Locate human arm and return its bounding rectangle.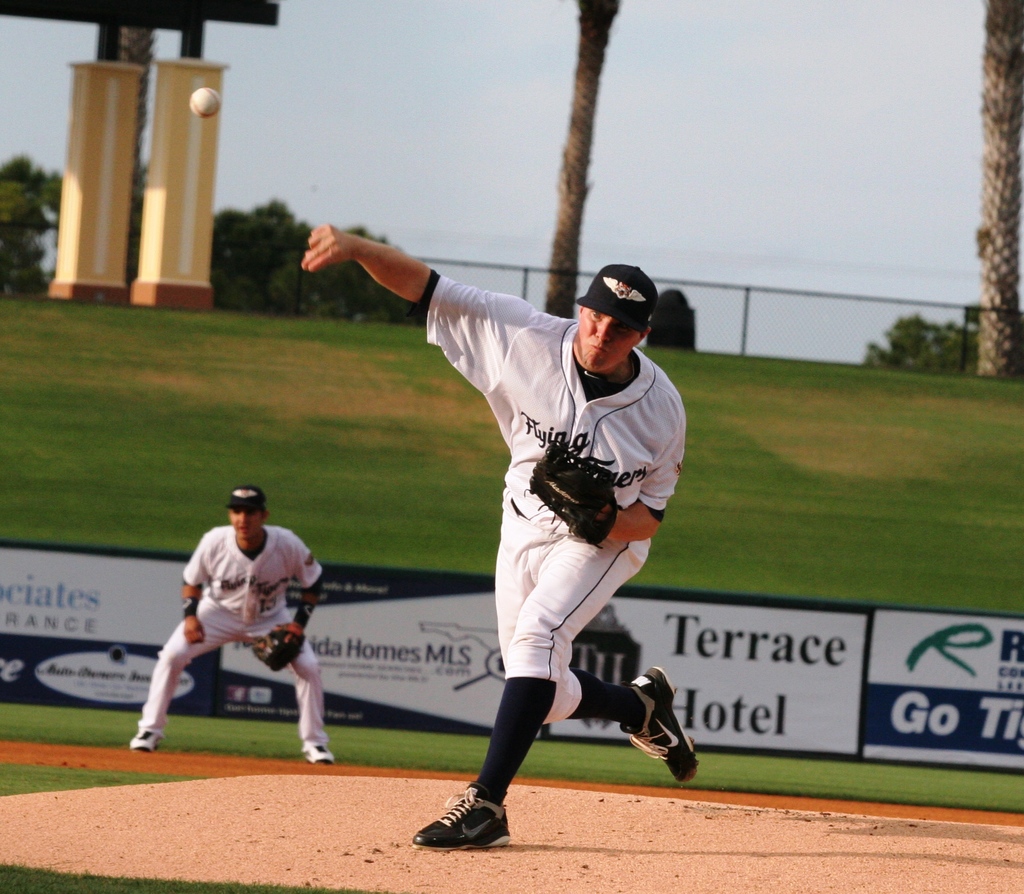
l=298, t=218, r=519, b=361.
